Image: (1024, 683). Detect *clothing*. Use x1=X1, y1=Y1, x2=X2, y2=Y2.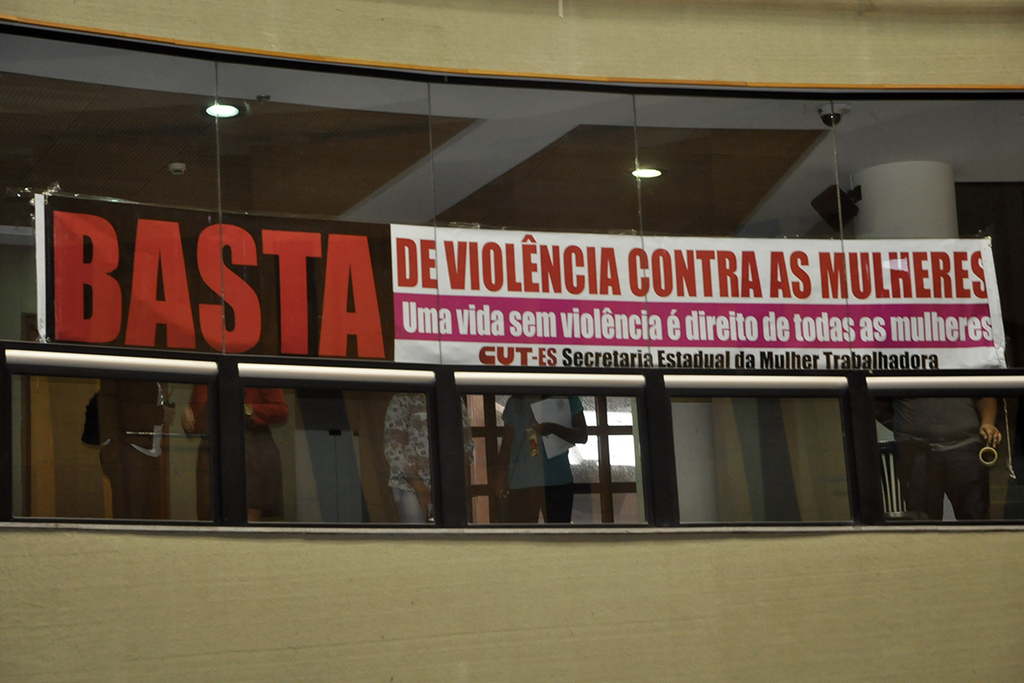
x1=179, y1=380, x2=292, y2=523.
